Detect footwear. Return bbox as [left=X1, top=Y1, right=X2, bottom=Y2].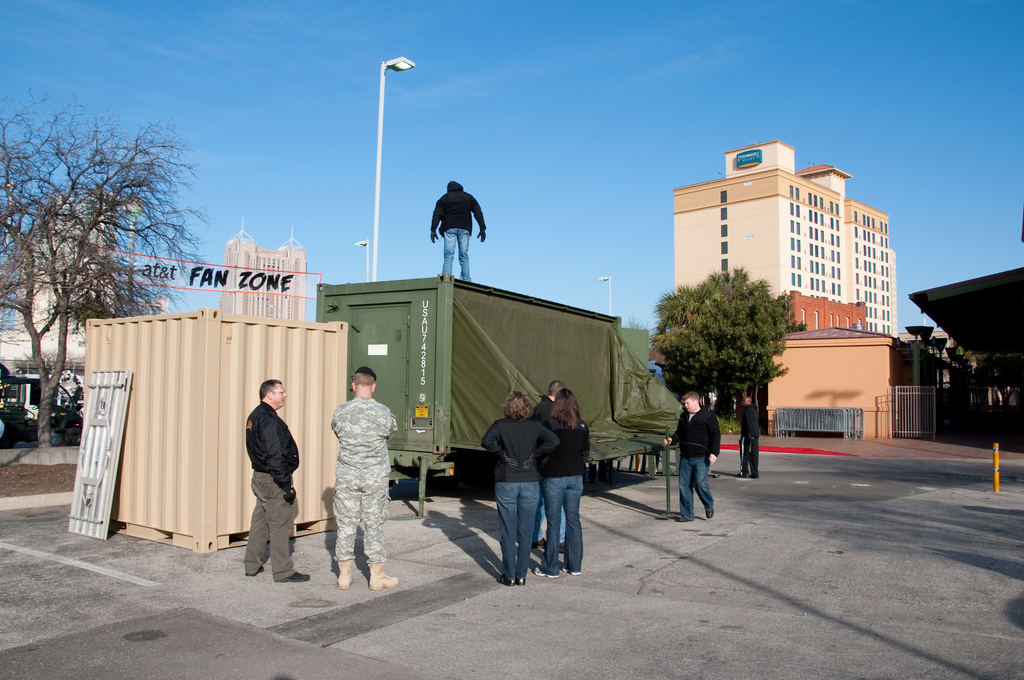
[left=676, top=516, right=694, bottom=525].
